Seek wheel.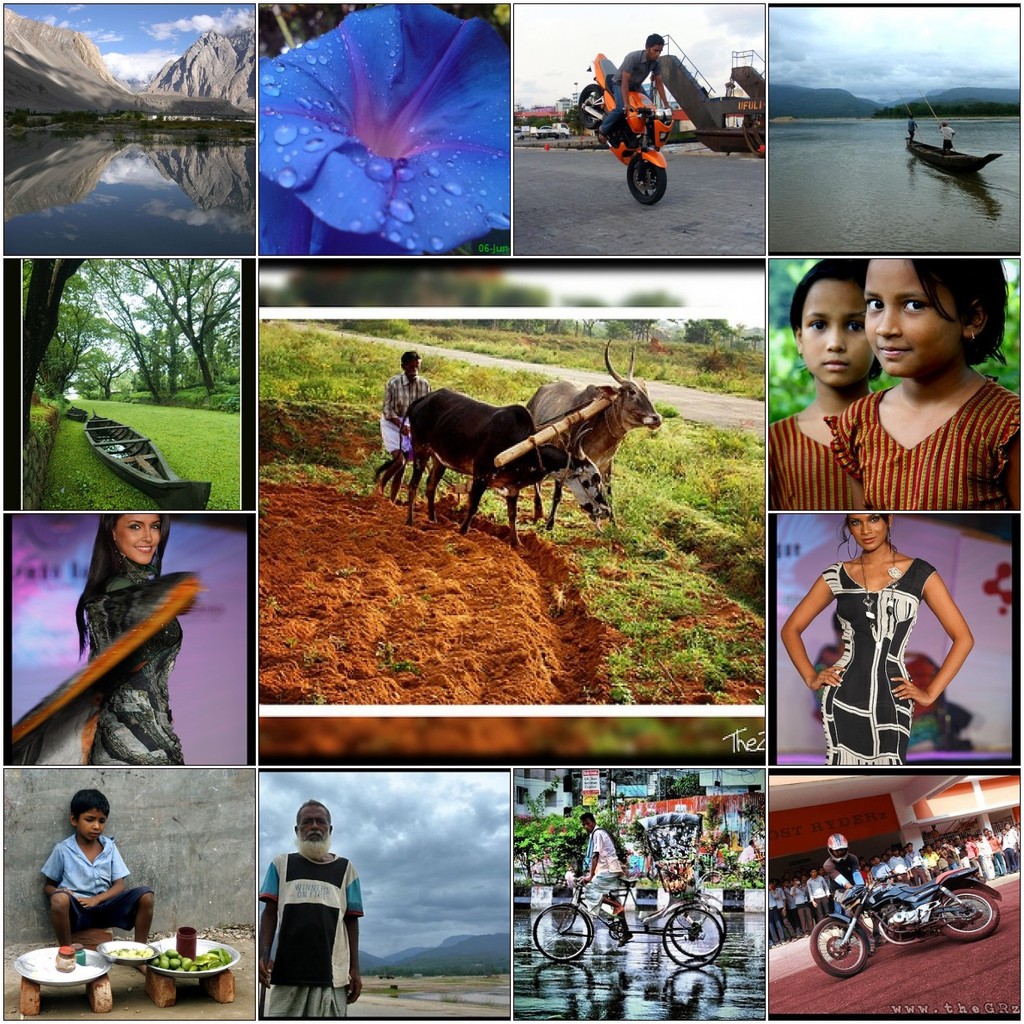
[624, 147, 669, 207].
